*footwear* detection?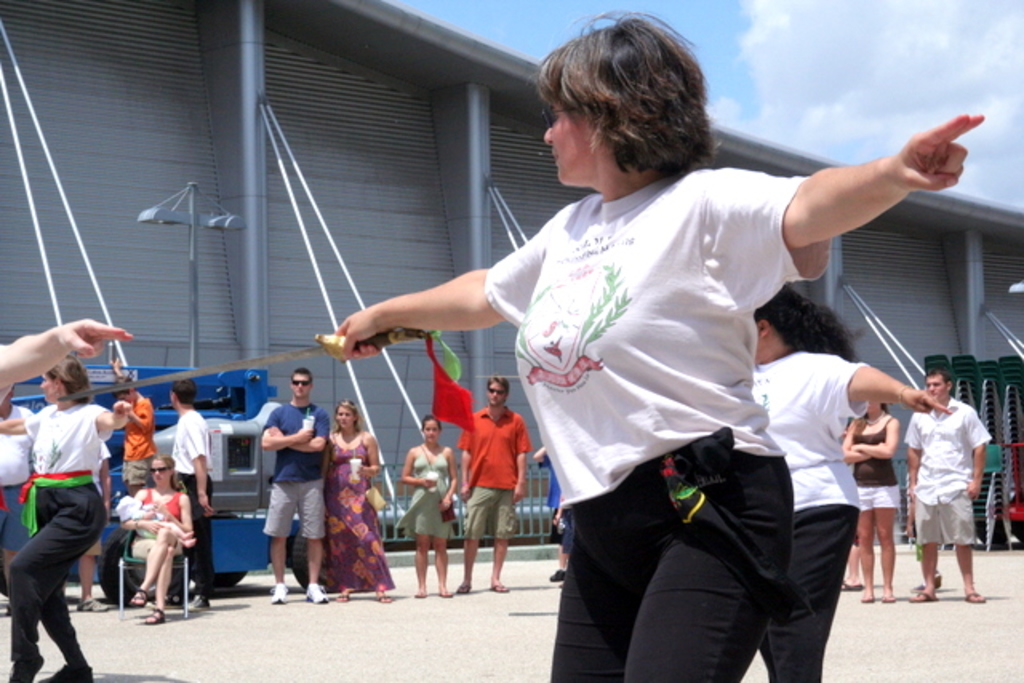
[302,579,328,601]
